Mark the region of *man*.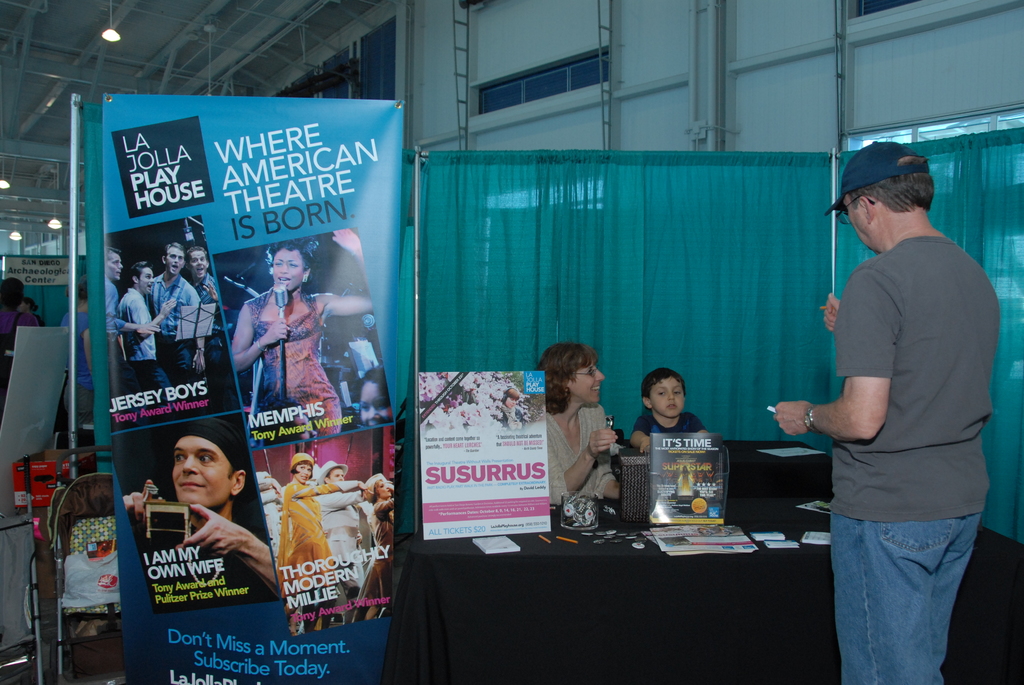
Region: (120, 414, 286, 607).
